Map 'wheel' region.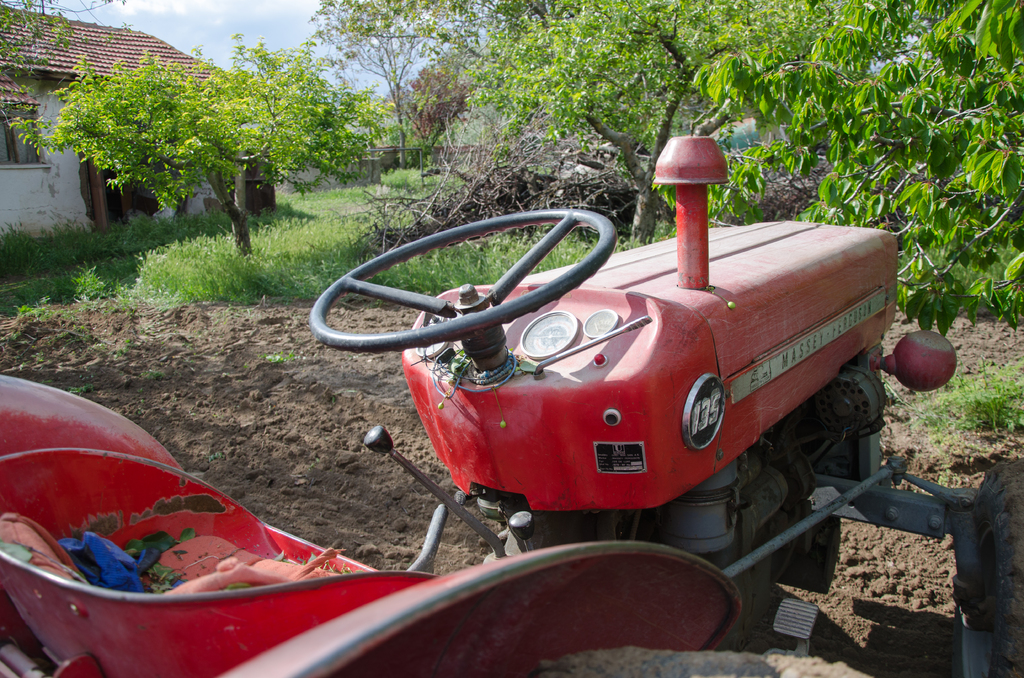
Mapped to (957,456,1021,677).
